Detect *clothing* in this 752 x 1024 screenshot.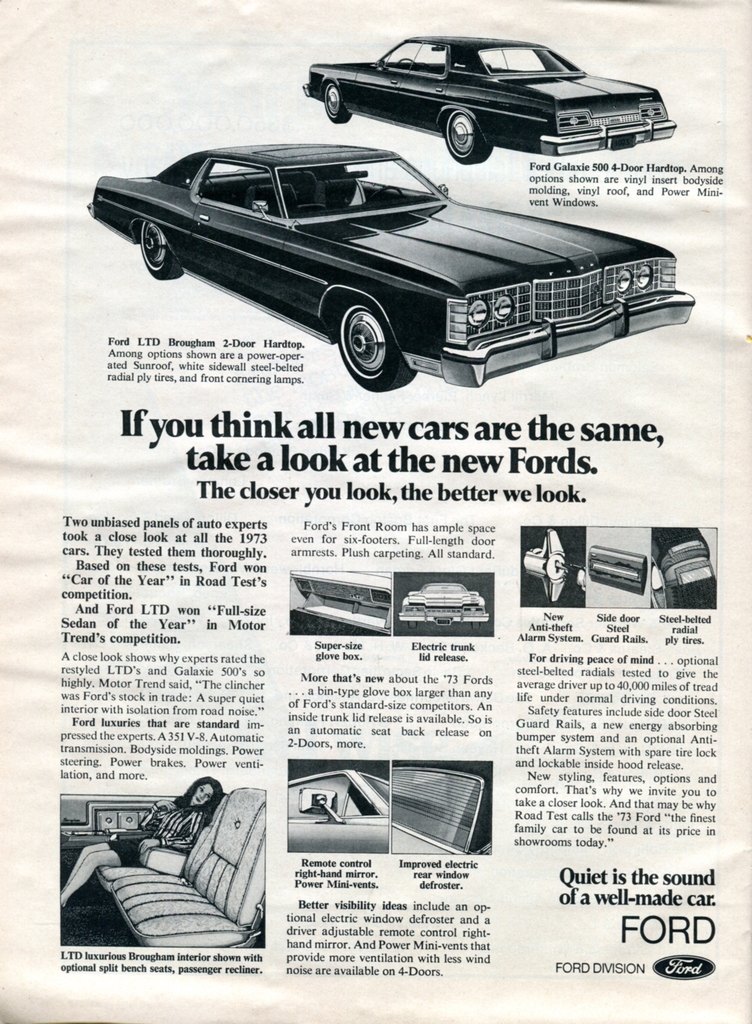
Detection: {"left": 120, "top": 801, "right": 200, "bottom": 867}.
